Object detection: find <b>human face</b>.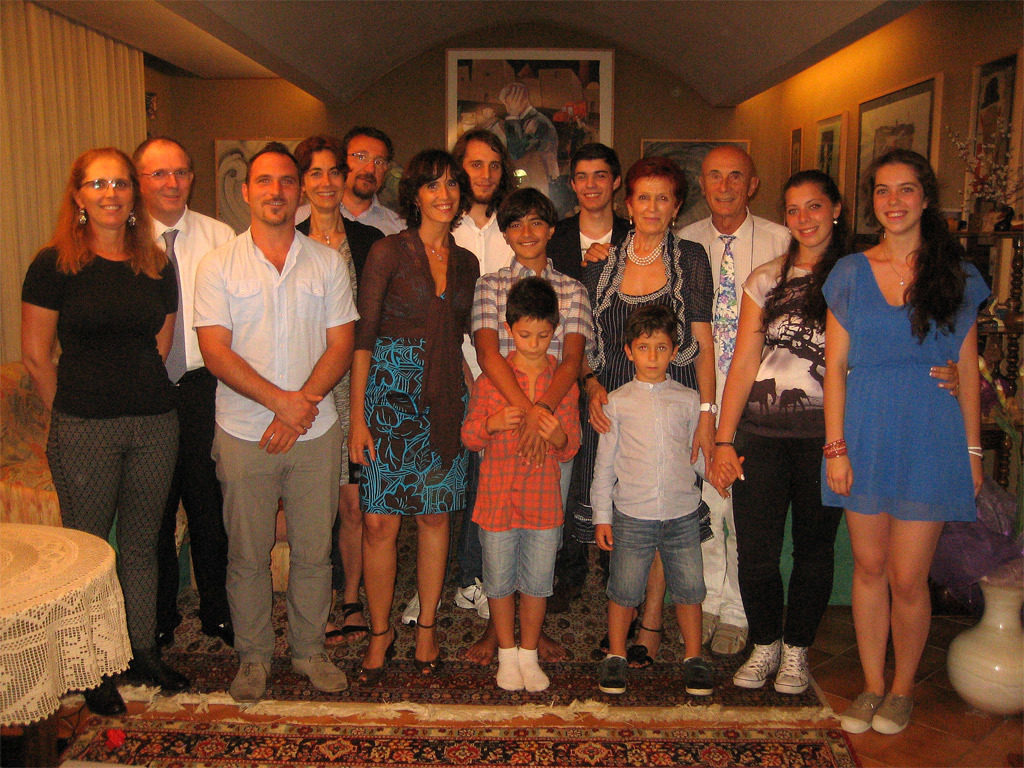
l=786, t=185, r=833, b=245.
